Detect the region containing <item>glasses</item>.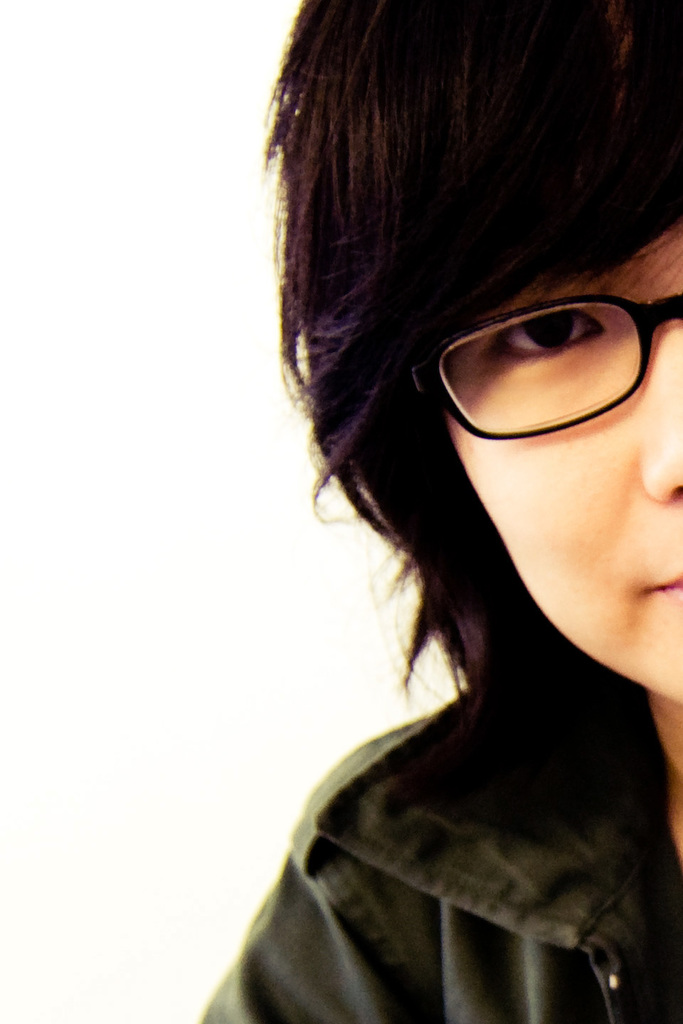
<box>406,286,682,440</box>.
